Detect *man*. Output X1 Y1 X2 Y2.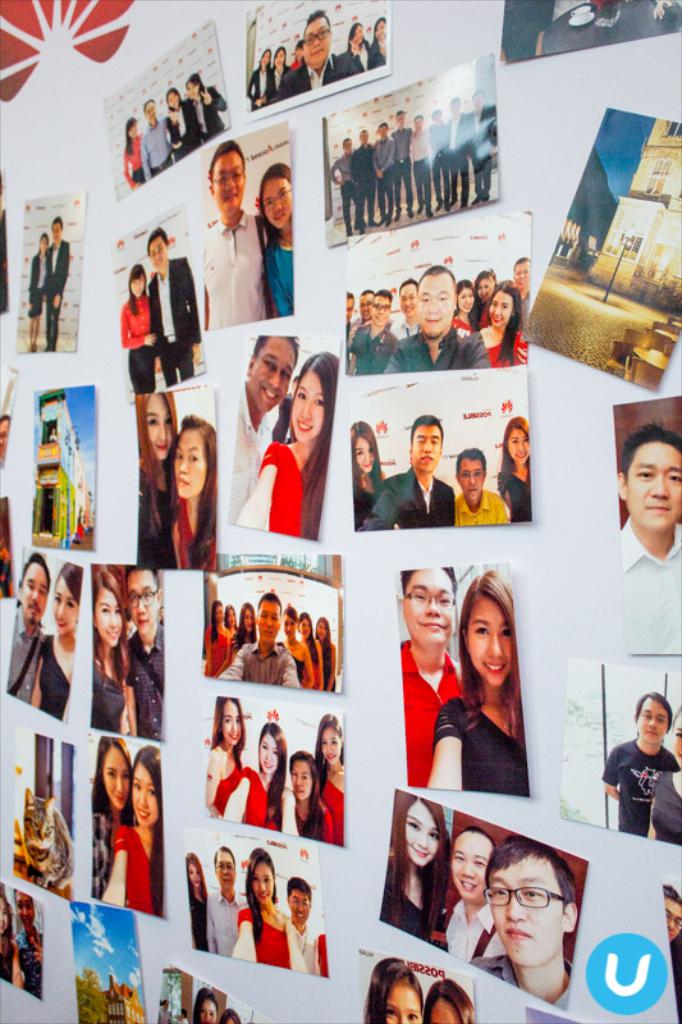
0 415 10 462.
